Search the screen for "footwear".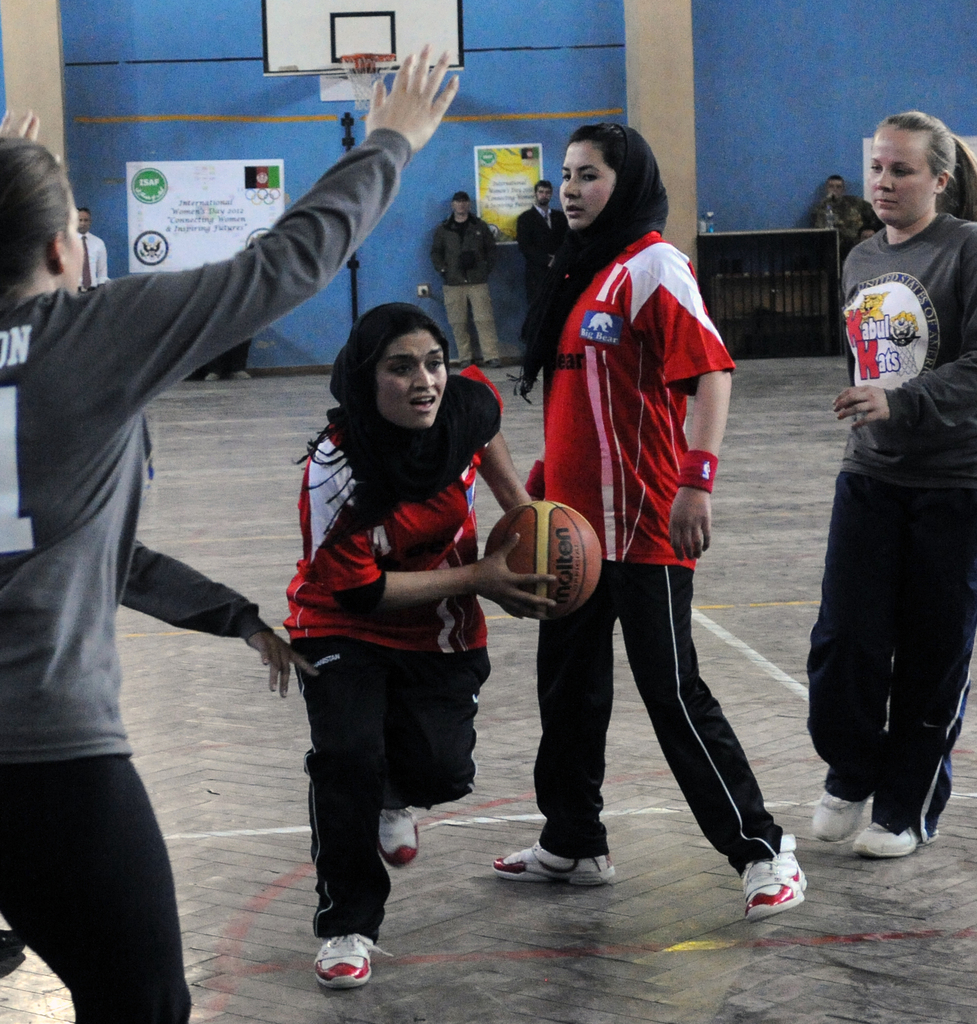
Found at 811, 786, 866, 845.
